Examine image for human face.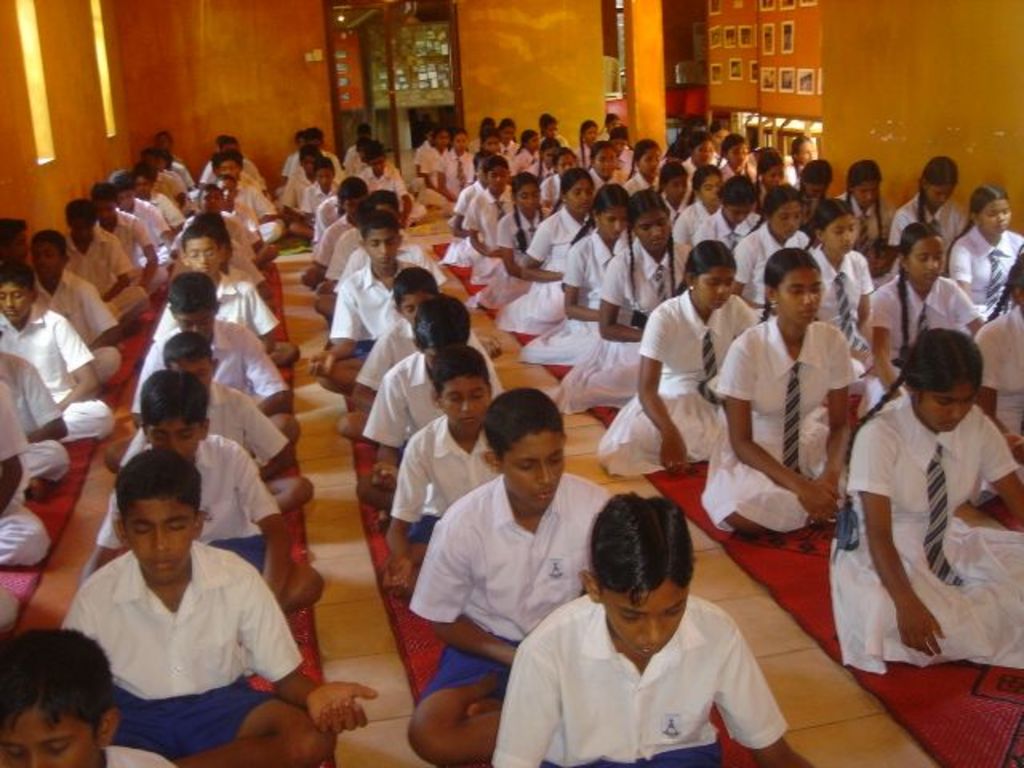
Examination result: box(760, 165, 787, 184).
